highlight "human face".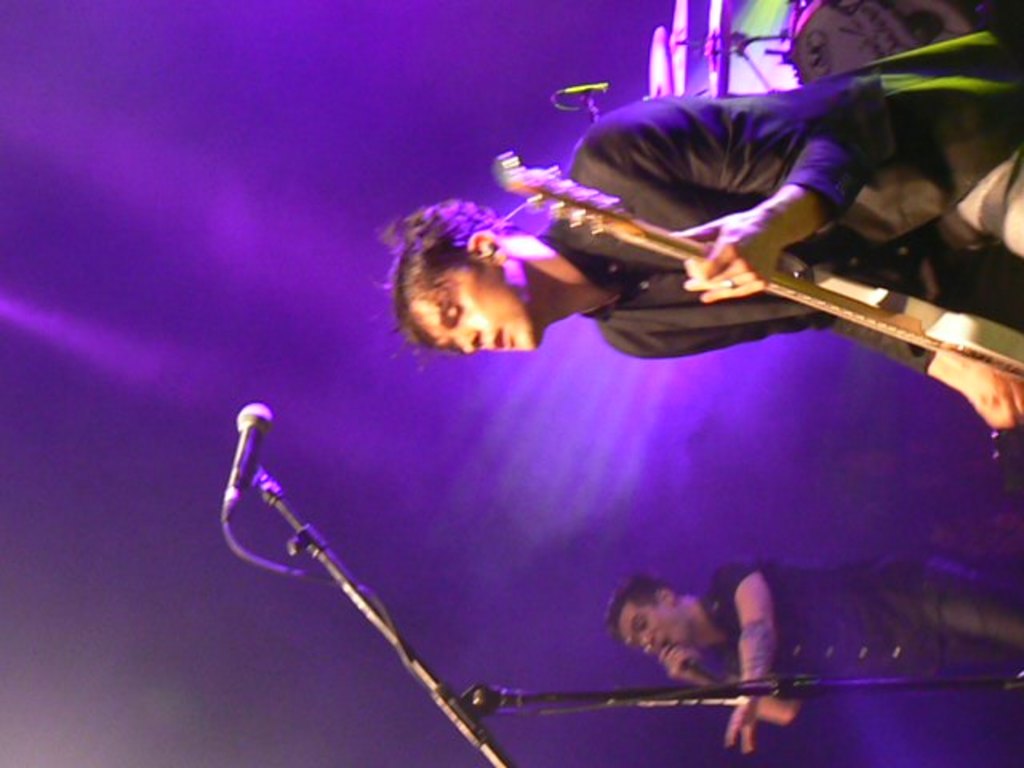
Highlighted region: box=[622, 603, 694, 654].
